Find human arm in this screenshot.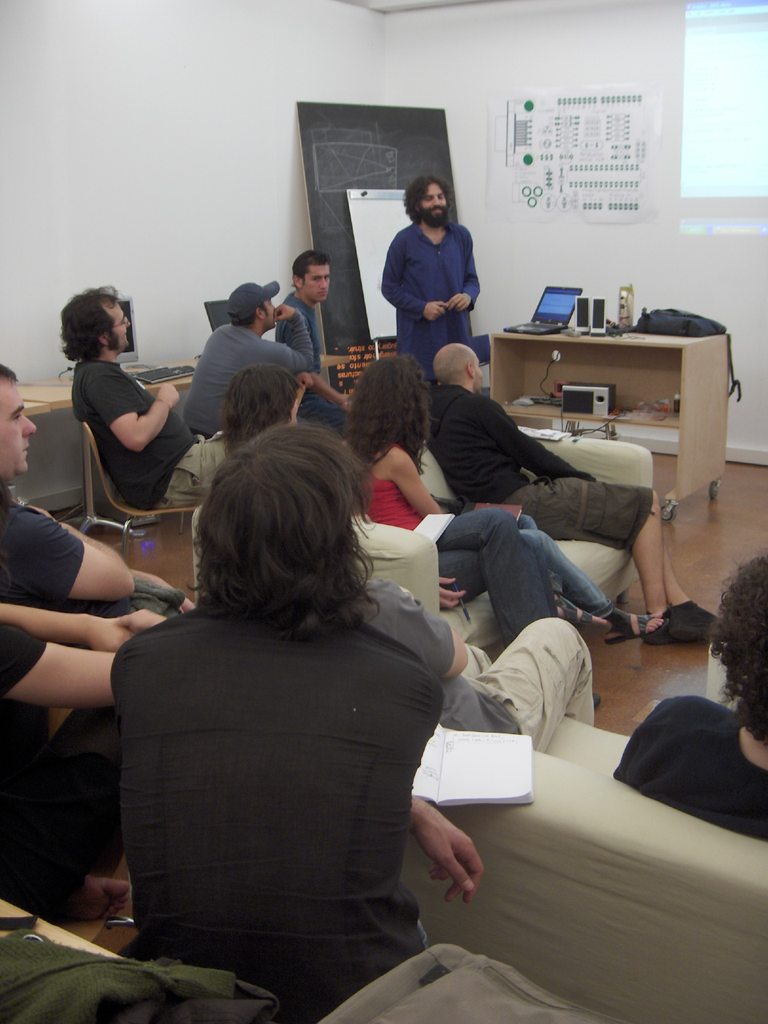
The bounding box for human arm is (x1=406, y1=788, x2=494, y2=911).
